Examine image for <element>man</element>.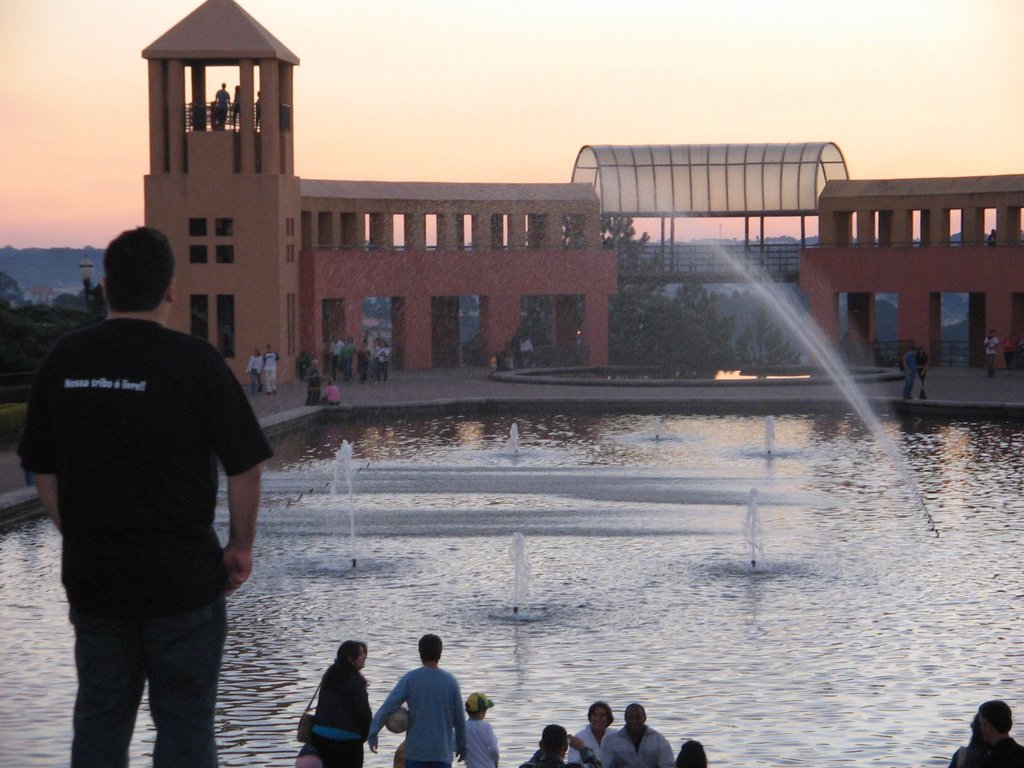
Examination result: [x1=371, y1=636, x2=472, y2=764].
